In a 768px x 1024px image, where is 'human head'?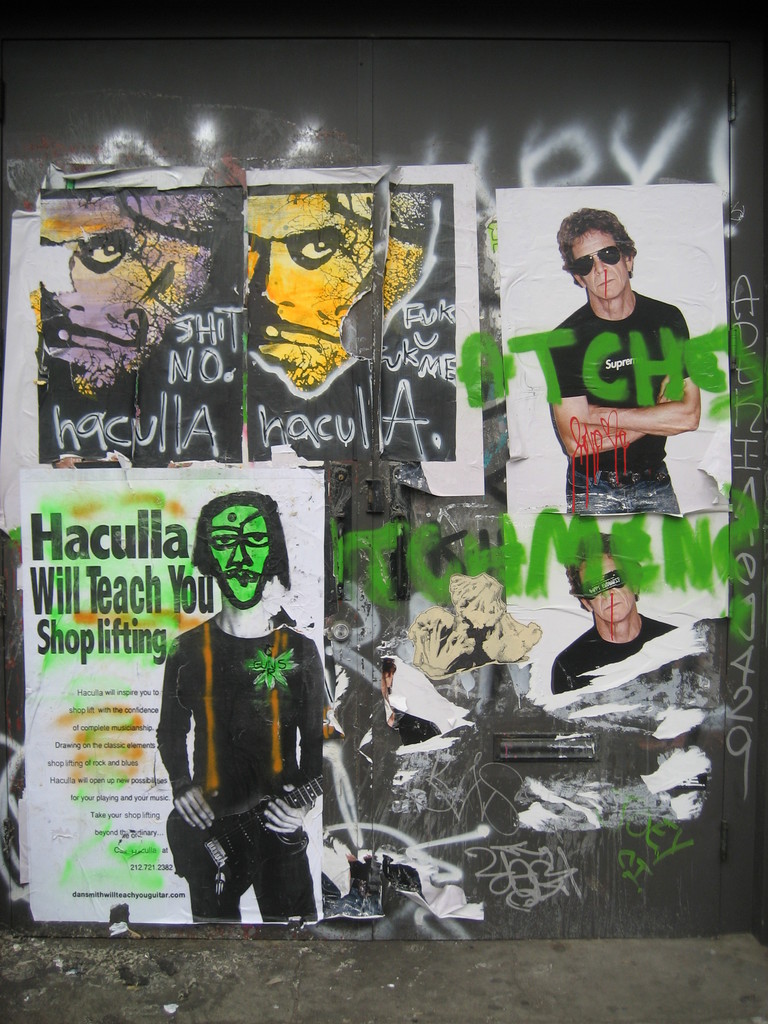
rect(563, 536, 641, 623).
